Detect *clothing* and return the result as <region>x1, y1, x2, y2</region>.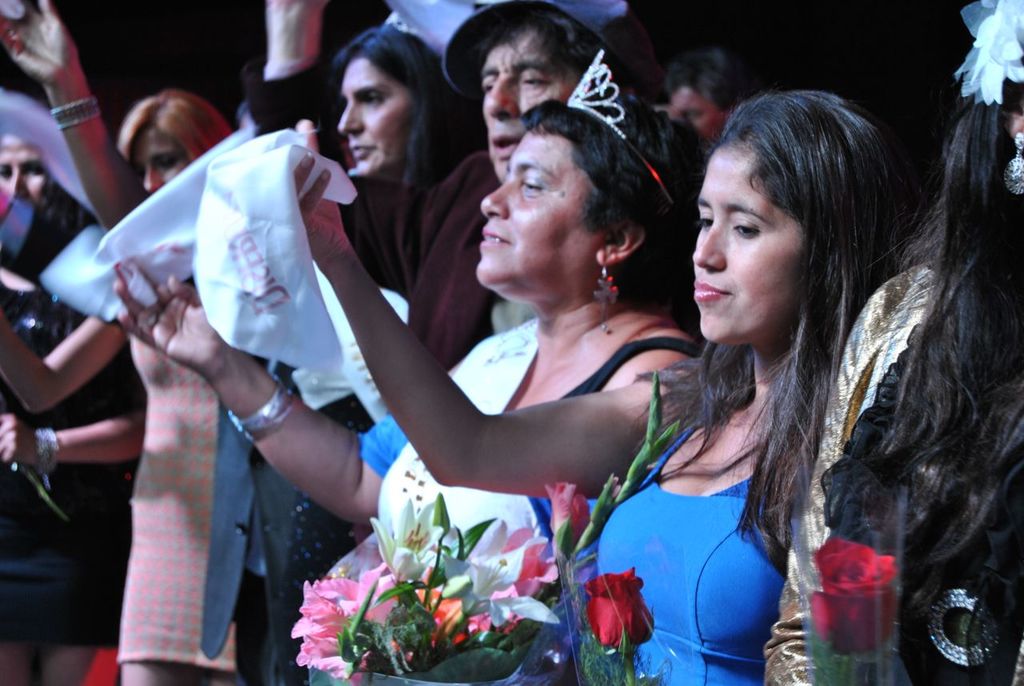
<region>326, 314, 730, 685</region>.
